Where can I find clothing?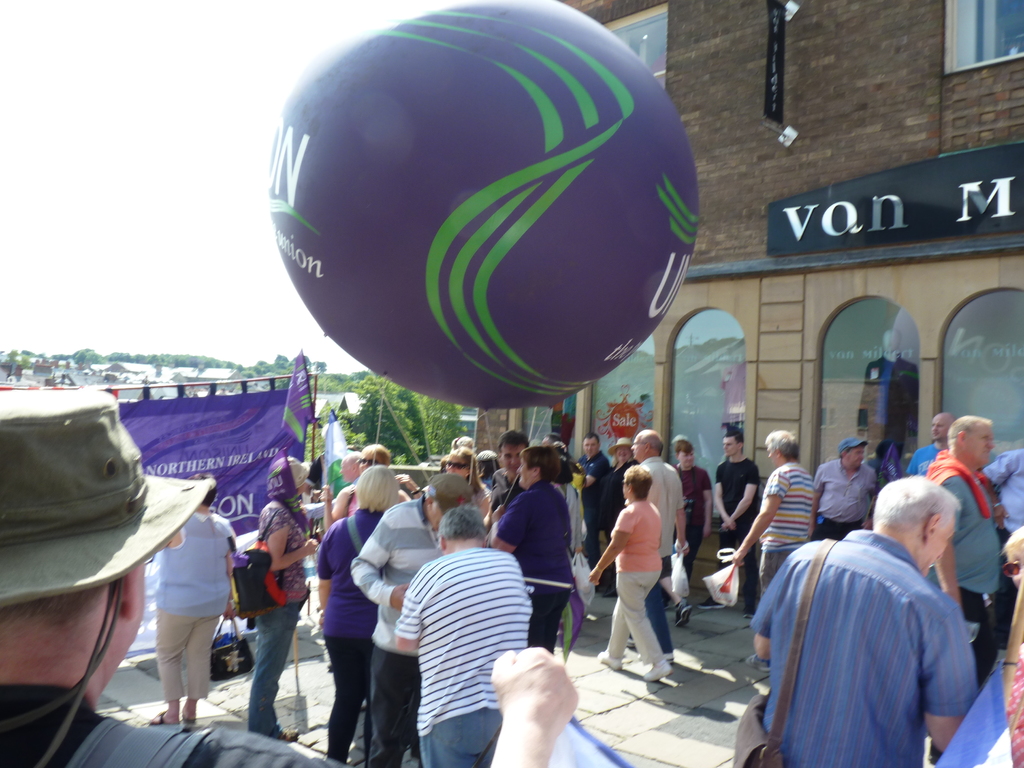
You can find it at <region>756, 463, 815, 611</region>.
